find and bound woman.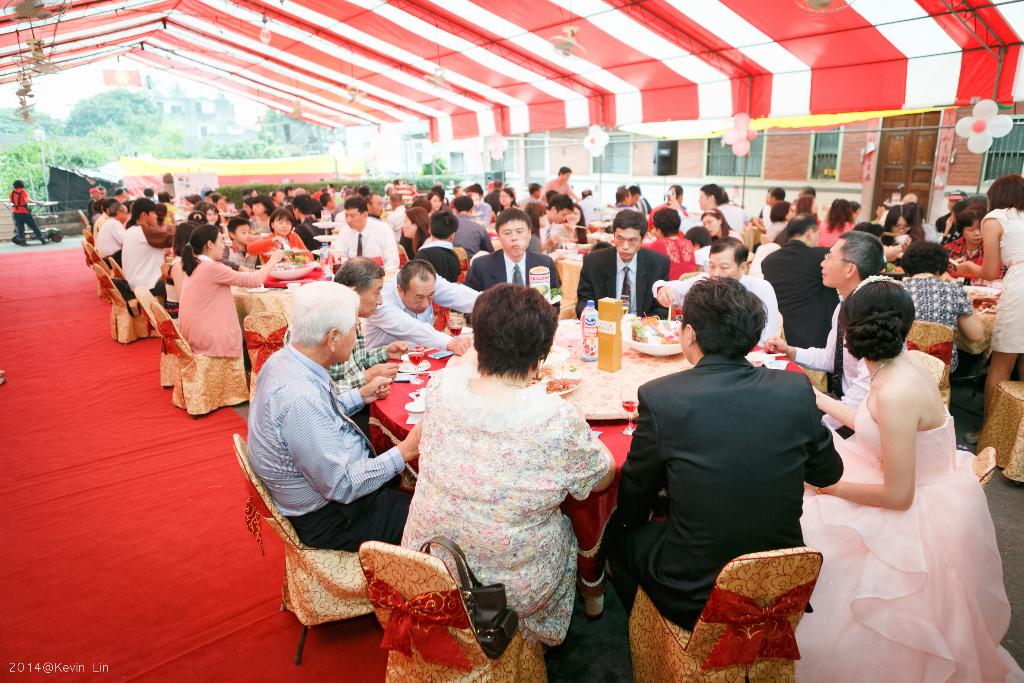
Bound: box(525, 202, 568, 263).
